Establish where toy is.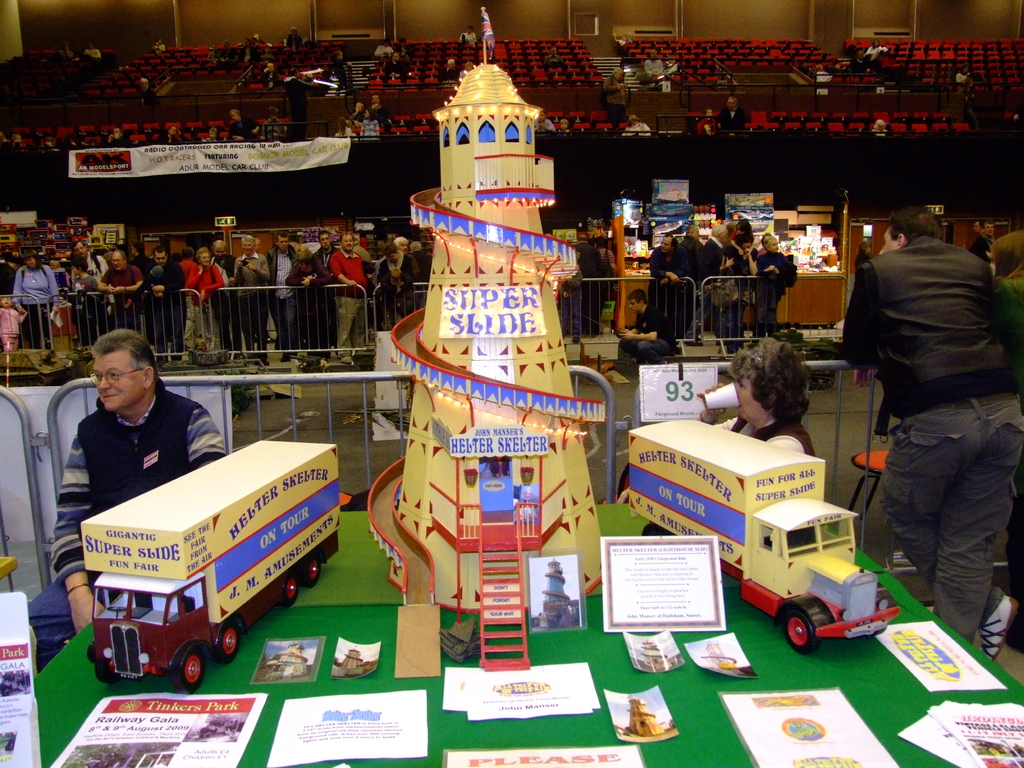
Established at BBox(79, 440, 339, 691).
